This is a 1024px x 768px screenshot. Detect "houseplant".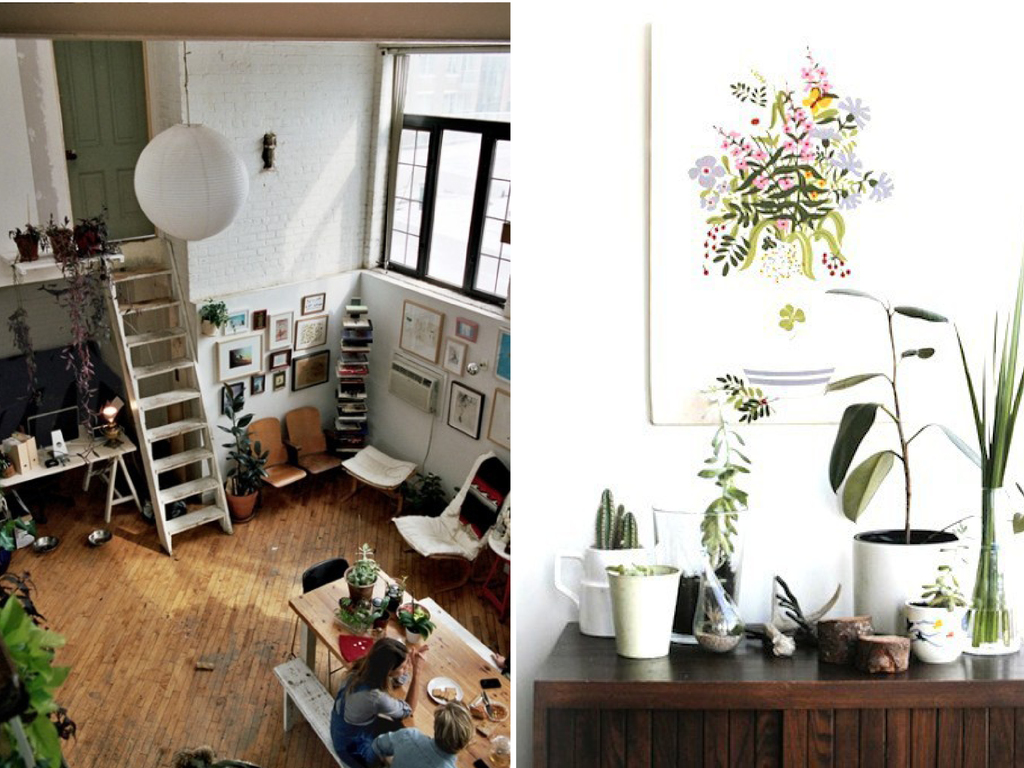
<bbox>198, 297, 238, 336</bbox>.
